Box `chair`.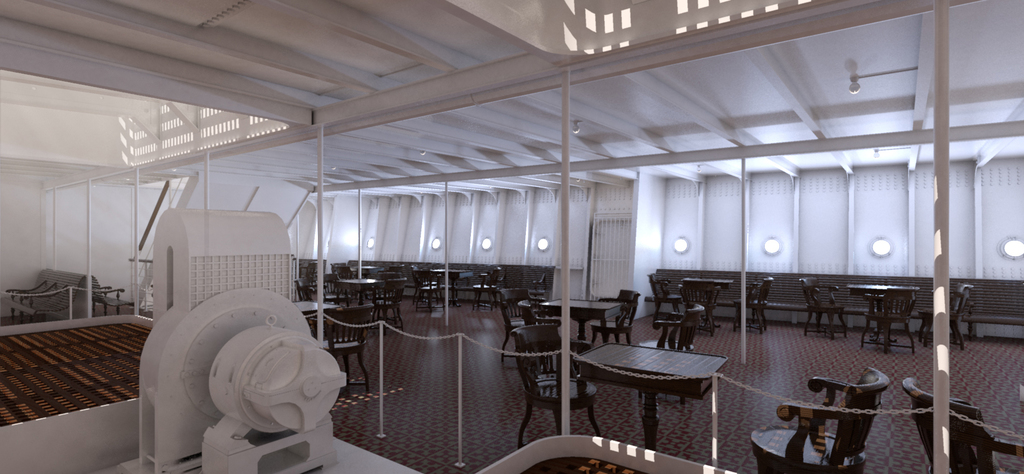
772 371 899 470.
